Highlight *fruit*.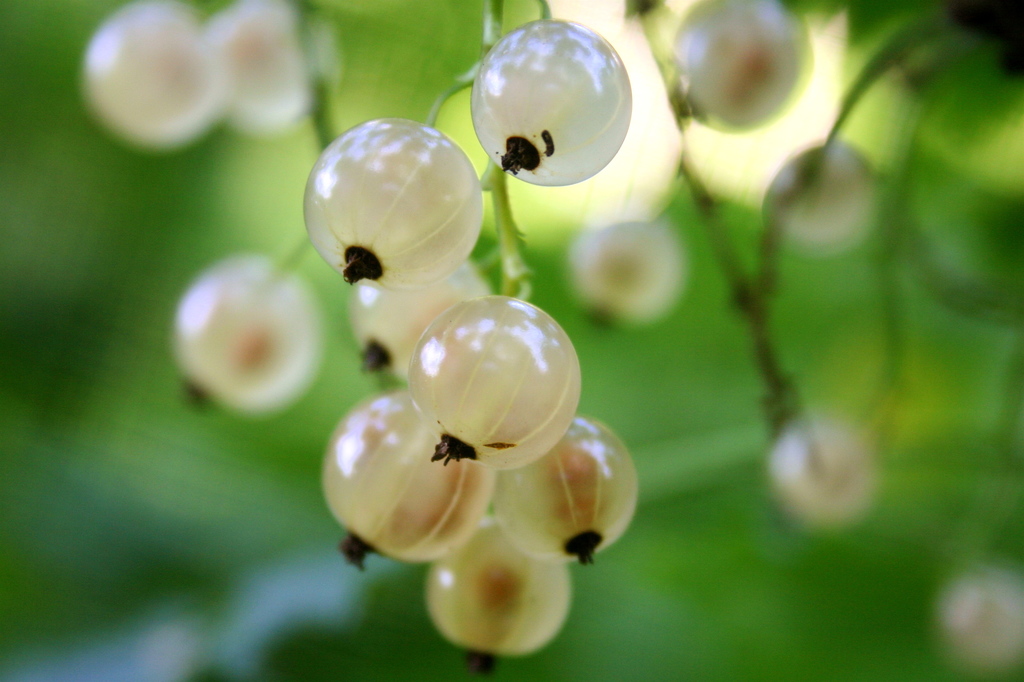
Highlighted region: (left=673, top=0, right=804, bottom=136).
